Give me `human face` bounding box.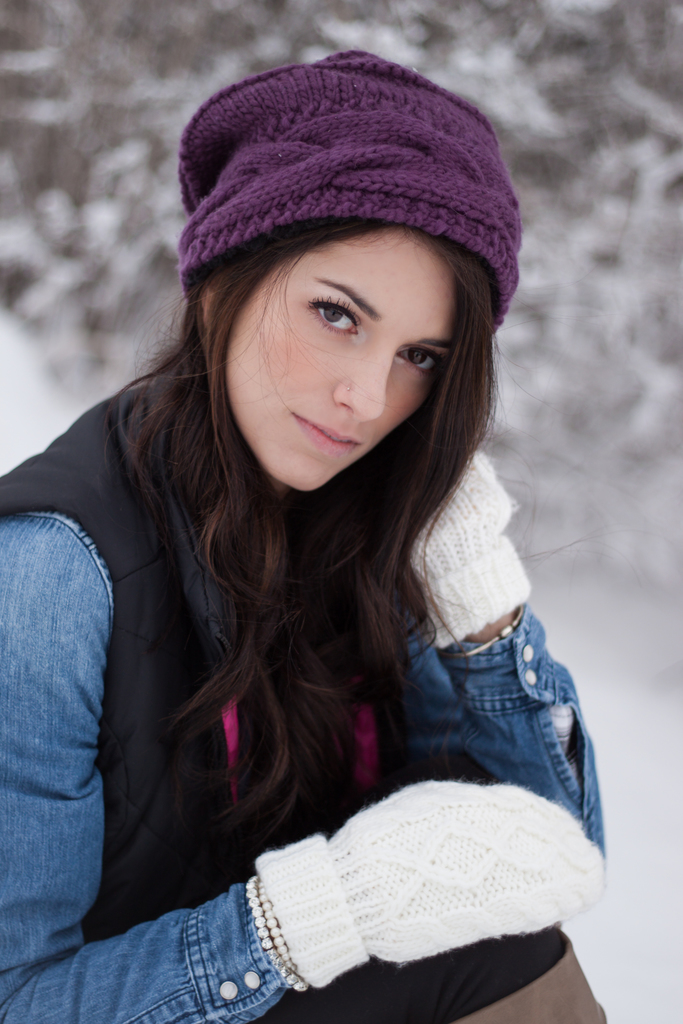
<bbox>227, 228, 456, 498</bbox>.
